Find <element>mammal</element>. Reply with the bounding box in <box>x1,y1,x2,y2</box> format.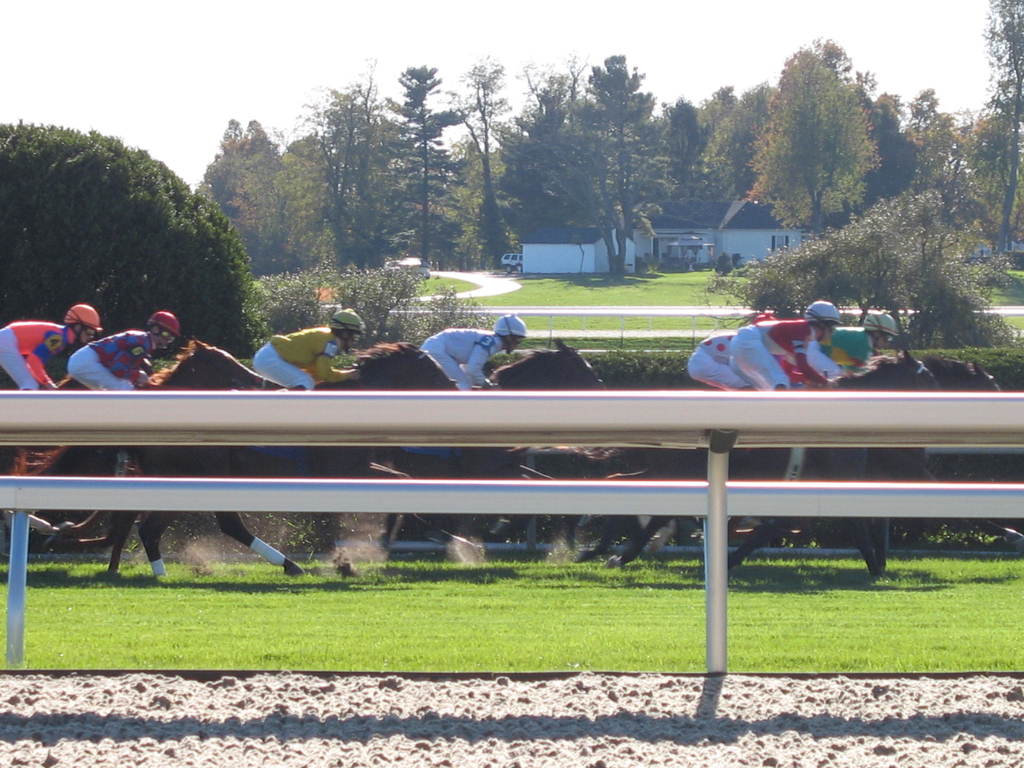
<box>603,341,944,588</box>.
